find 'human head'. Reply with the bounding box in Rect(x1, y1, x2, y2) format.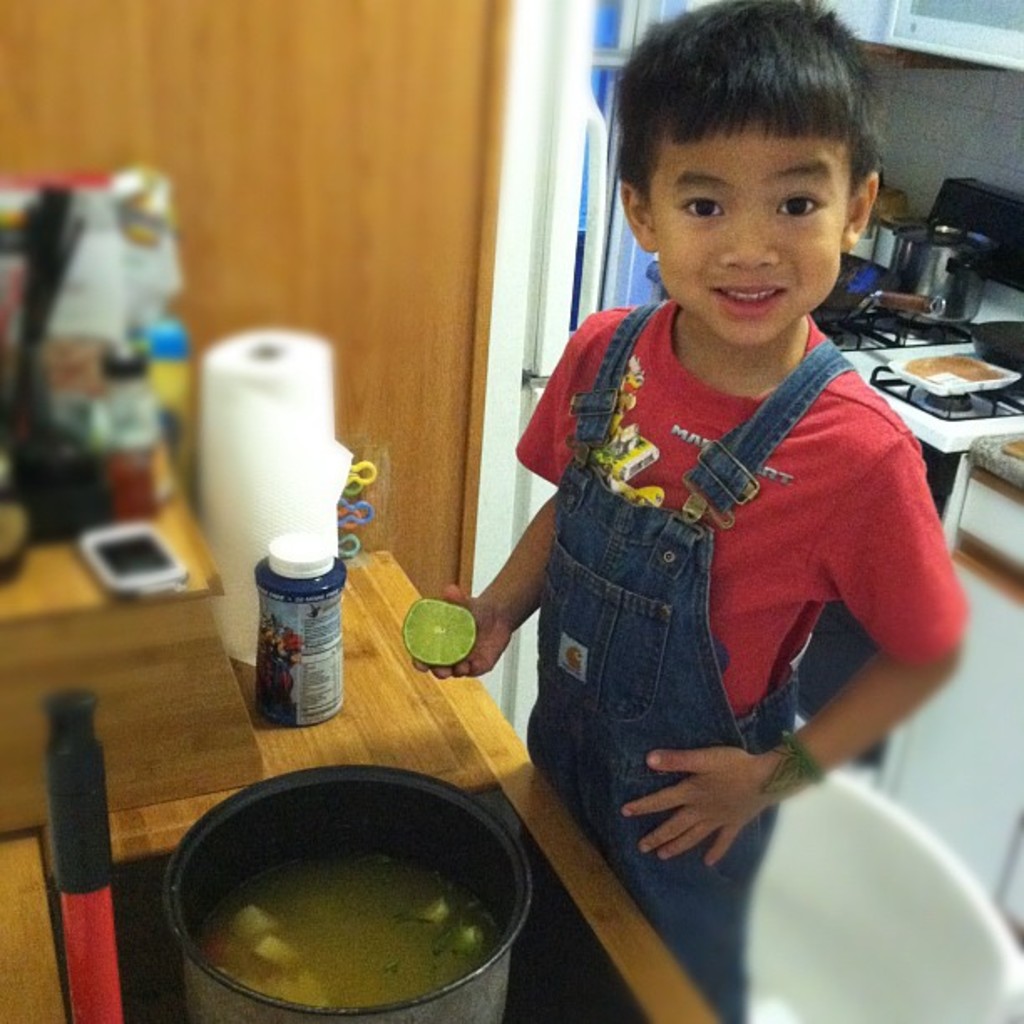
Rect(607, 2, 899, 351).
